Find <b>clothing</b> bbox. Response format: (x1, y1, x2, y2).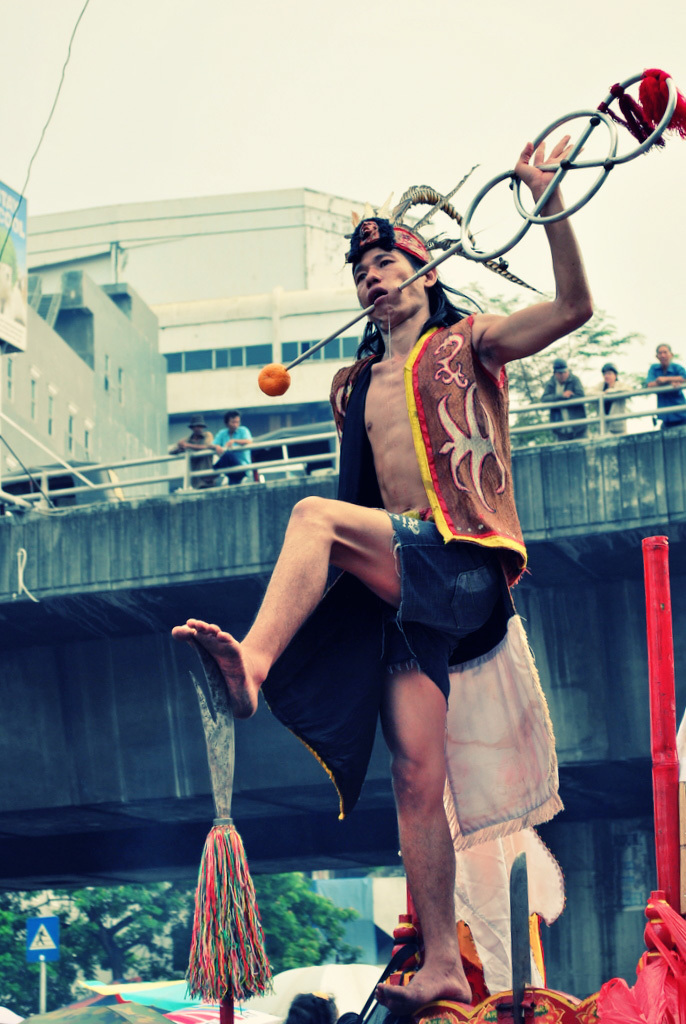
(261, 306, 561, 857).
